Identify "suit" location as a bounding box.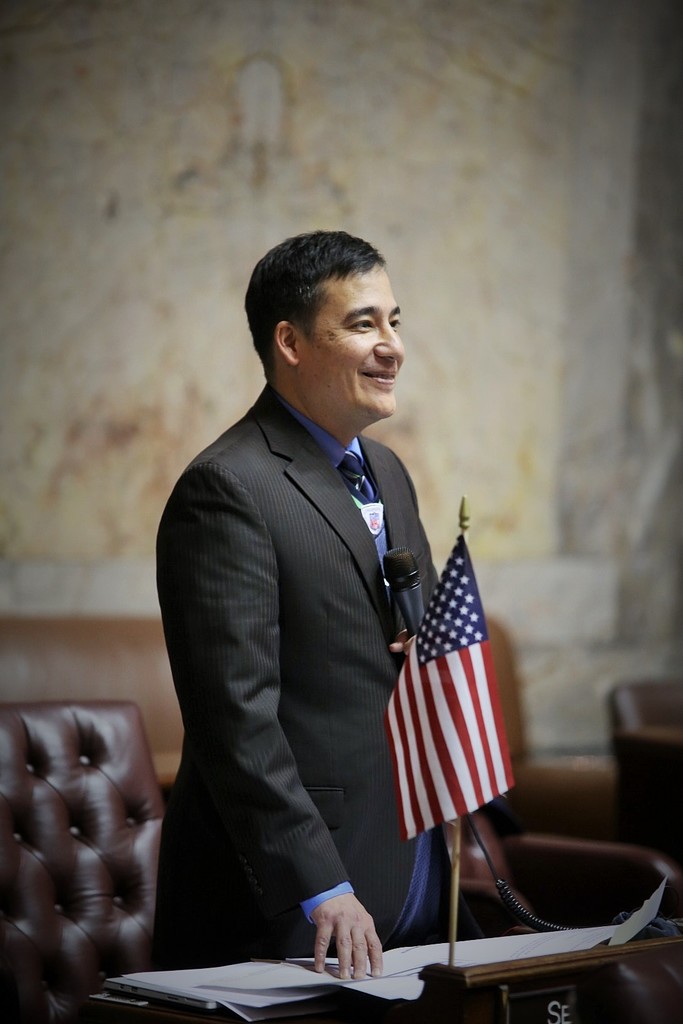
x1=135 y1=305 x2=481 y2=979.
